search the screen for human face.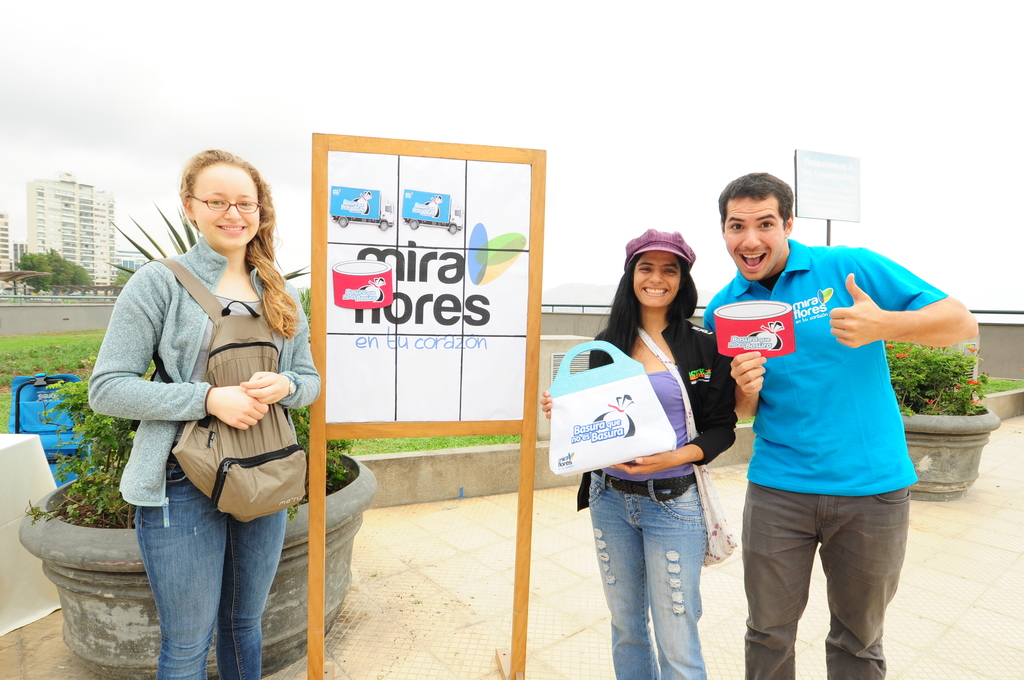
Found at <bbox>194, 166, 259, 247</bbox>.
